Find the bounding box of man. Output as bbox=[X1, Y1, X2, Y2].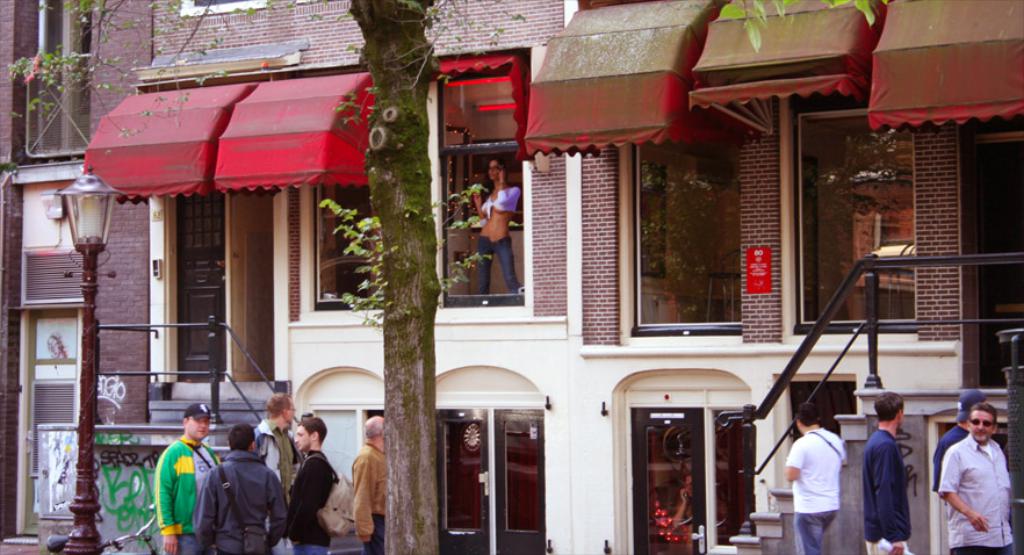
bbox=[786, 406, 851, 554].
